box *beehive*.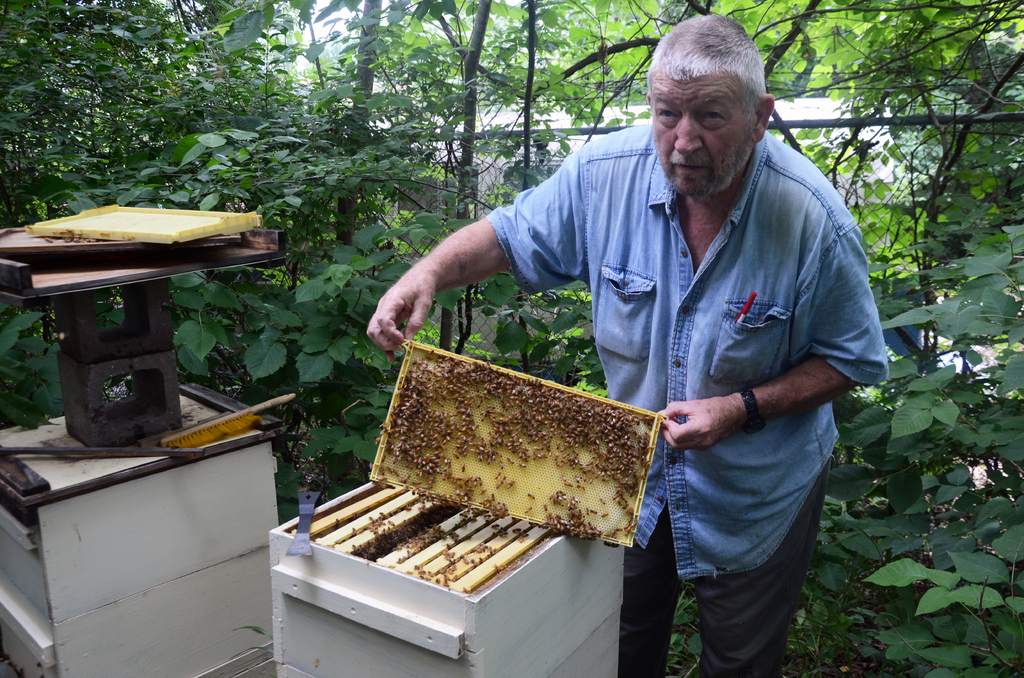
detection(29, 208, 222, 238).
